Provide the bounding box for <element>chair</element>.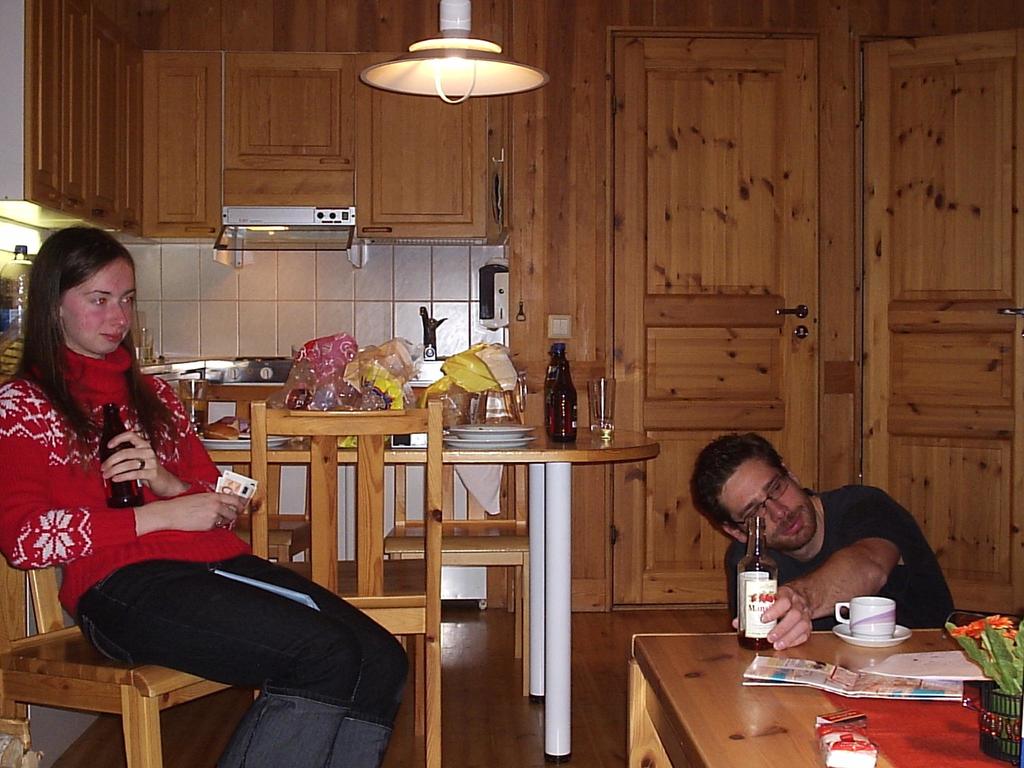
{"x1": 0, "y1": 373, "x2": 250, "y2": 767}.
